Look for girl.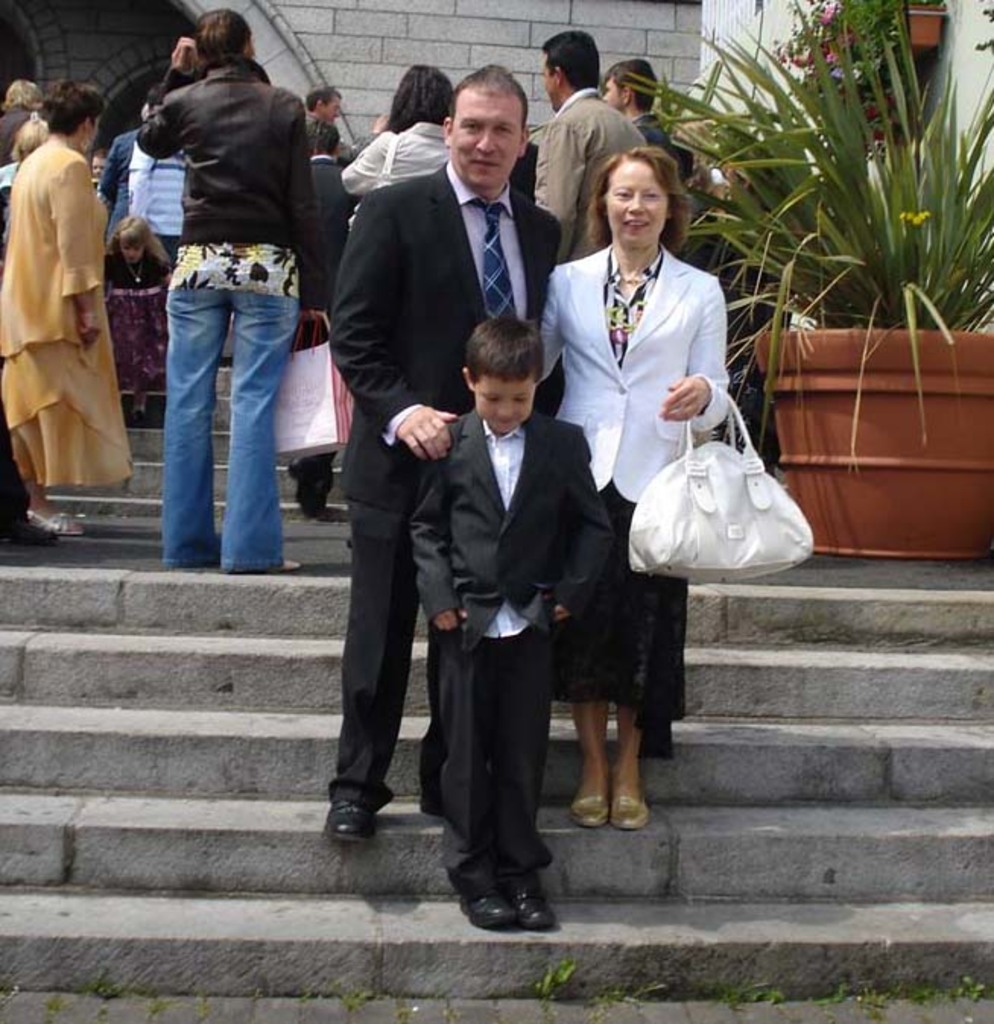
Found: <bbox>100, 213, 170, 430</bbox>.
